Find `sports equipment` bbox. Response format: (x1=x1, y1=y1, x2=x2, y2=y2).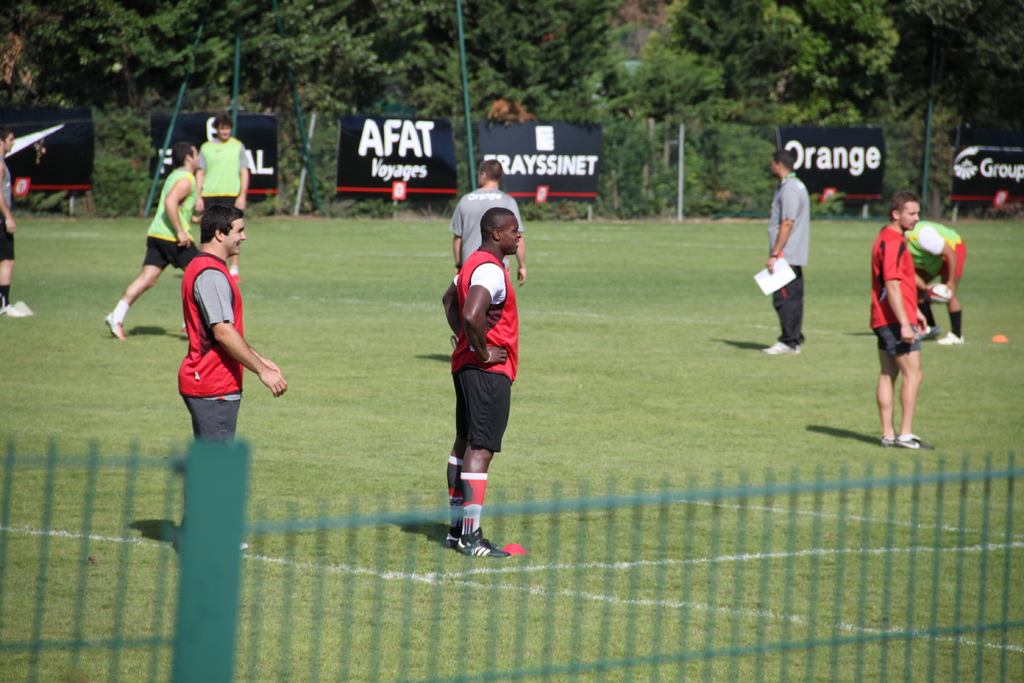
(x1=896, y1=434, x2=934, y2=450).
